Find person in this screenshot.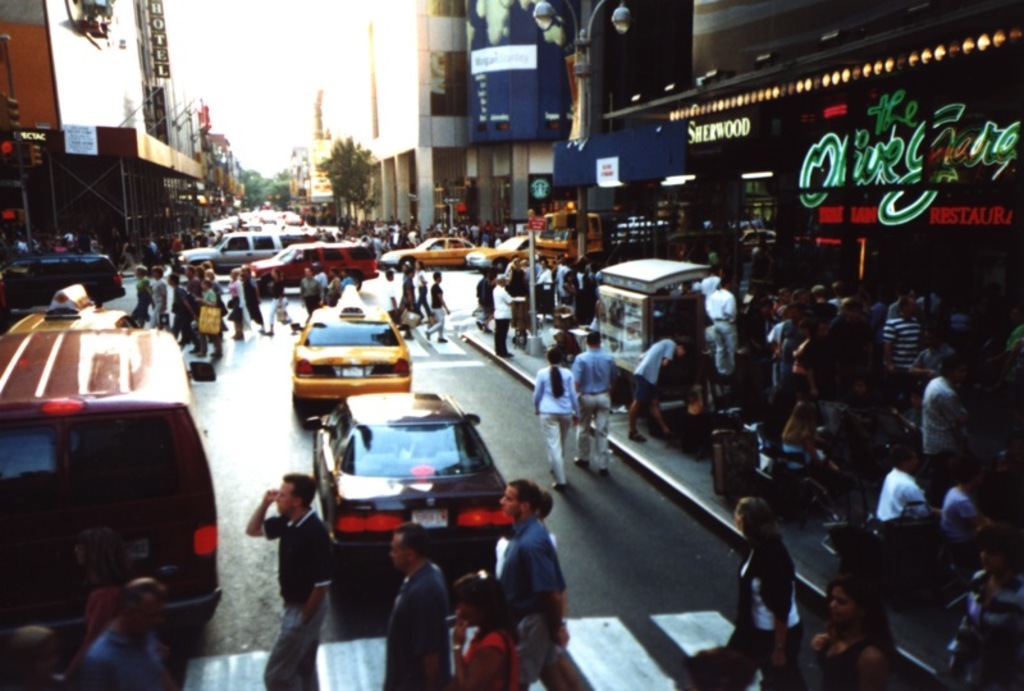
The bounding box for person is (927, 475, 995, 560).
